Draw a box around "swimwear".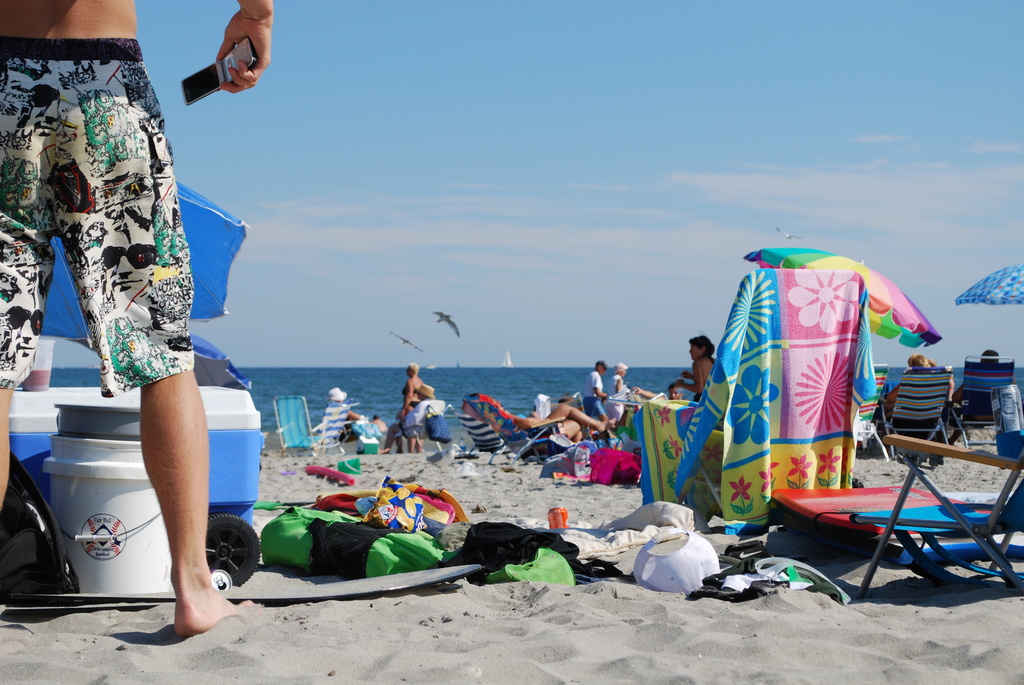
605,376,626,418.
